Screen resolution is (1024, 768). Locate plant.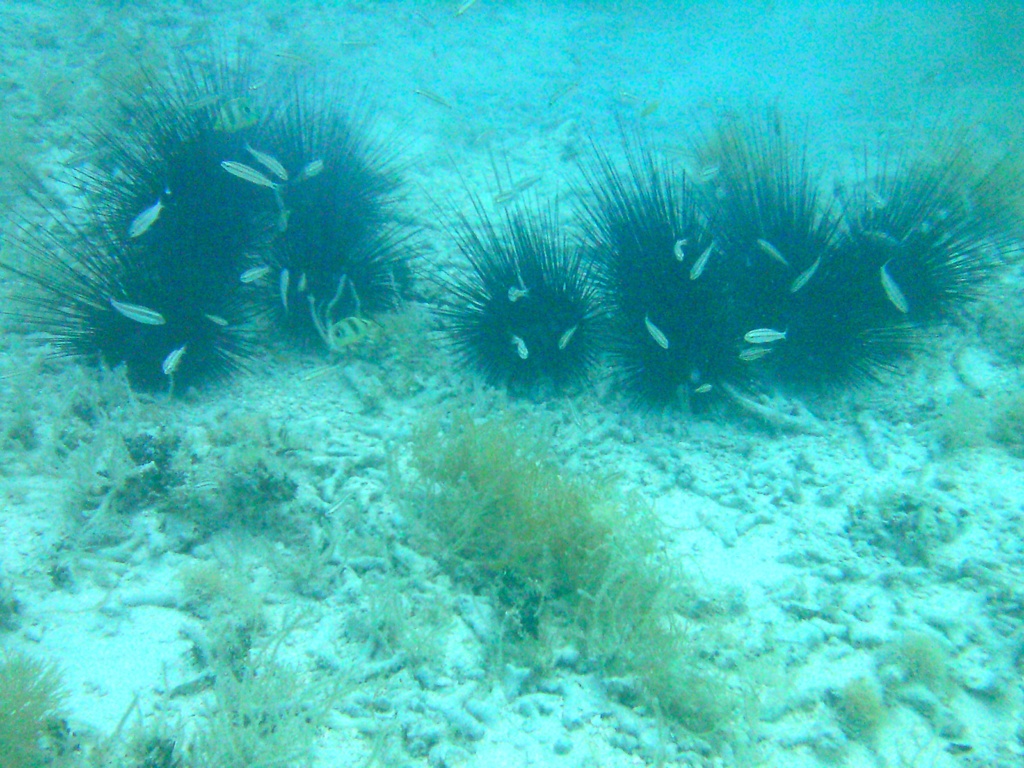
0 632 129 767.
